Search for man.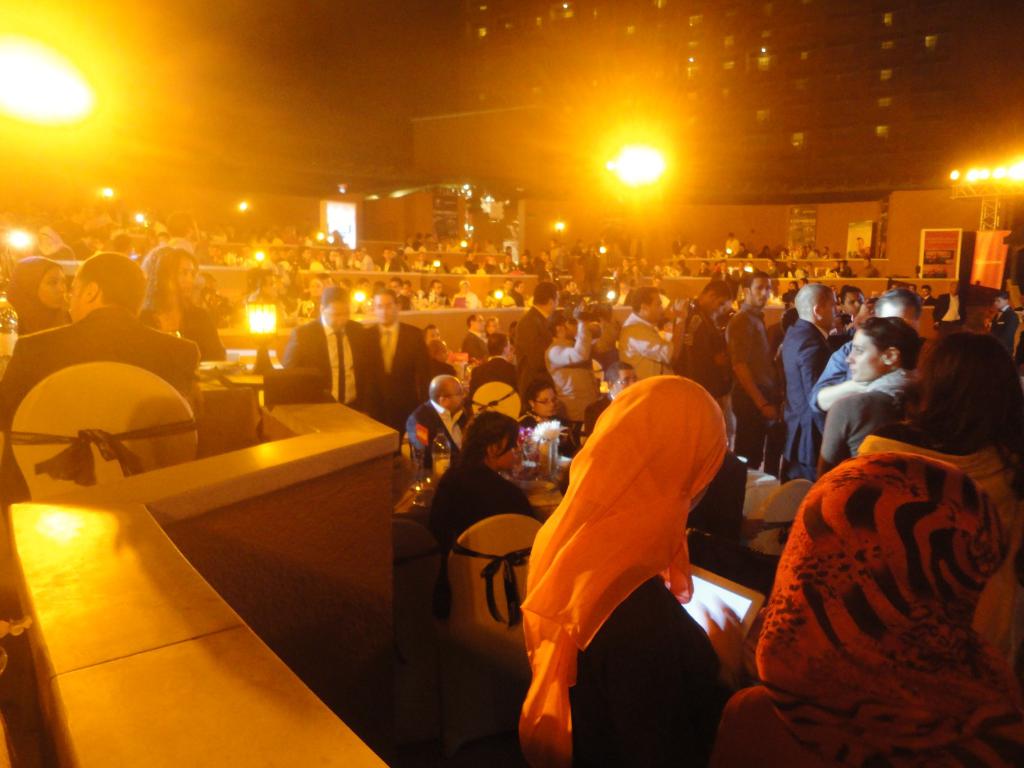
Found at BBox(301, 288, 360, 408).
